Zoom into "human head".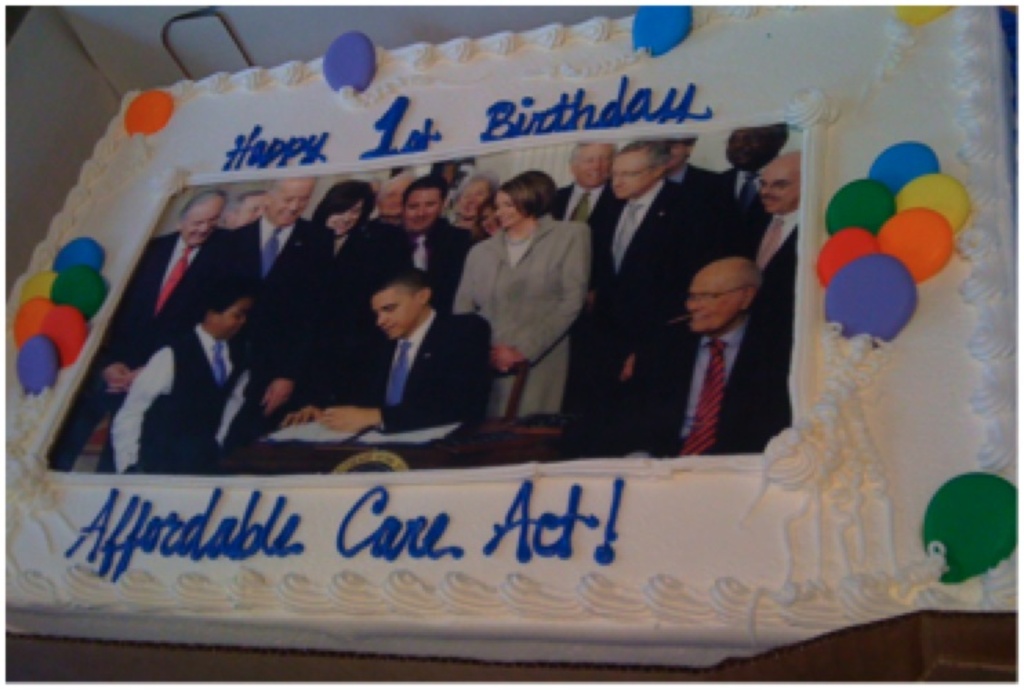
Zoom target: Rect(177, 186, 226, 248).
